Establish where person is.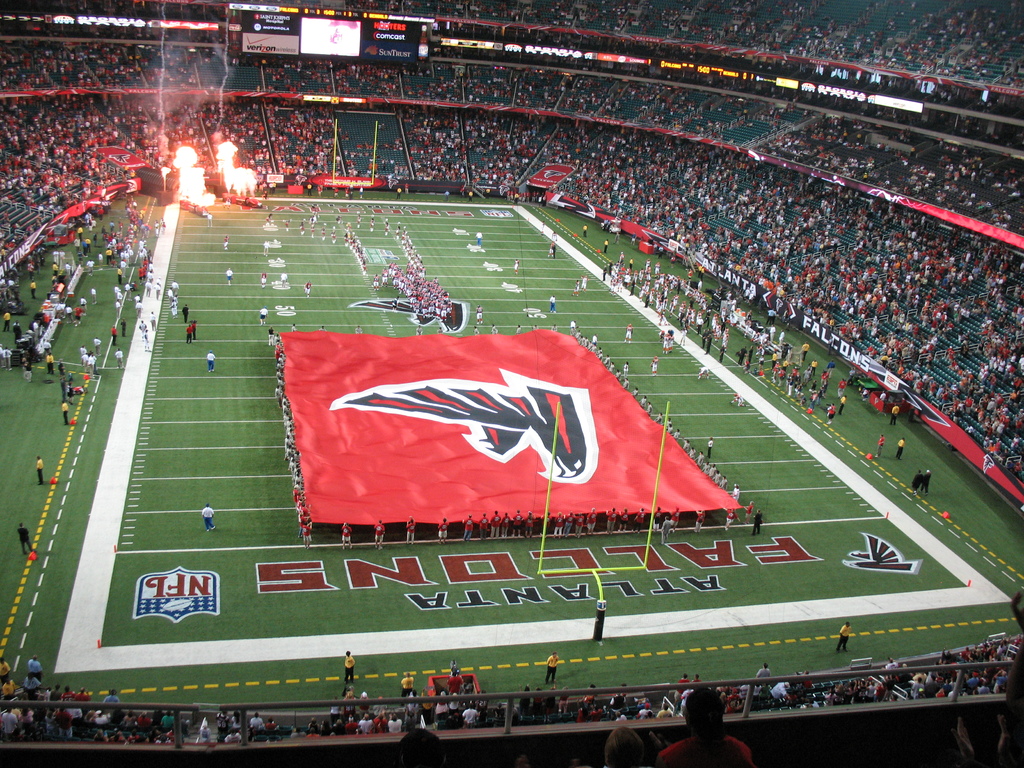
Established at detection(705, 435, 717, 463).
